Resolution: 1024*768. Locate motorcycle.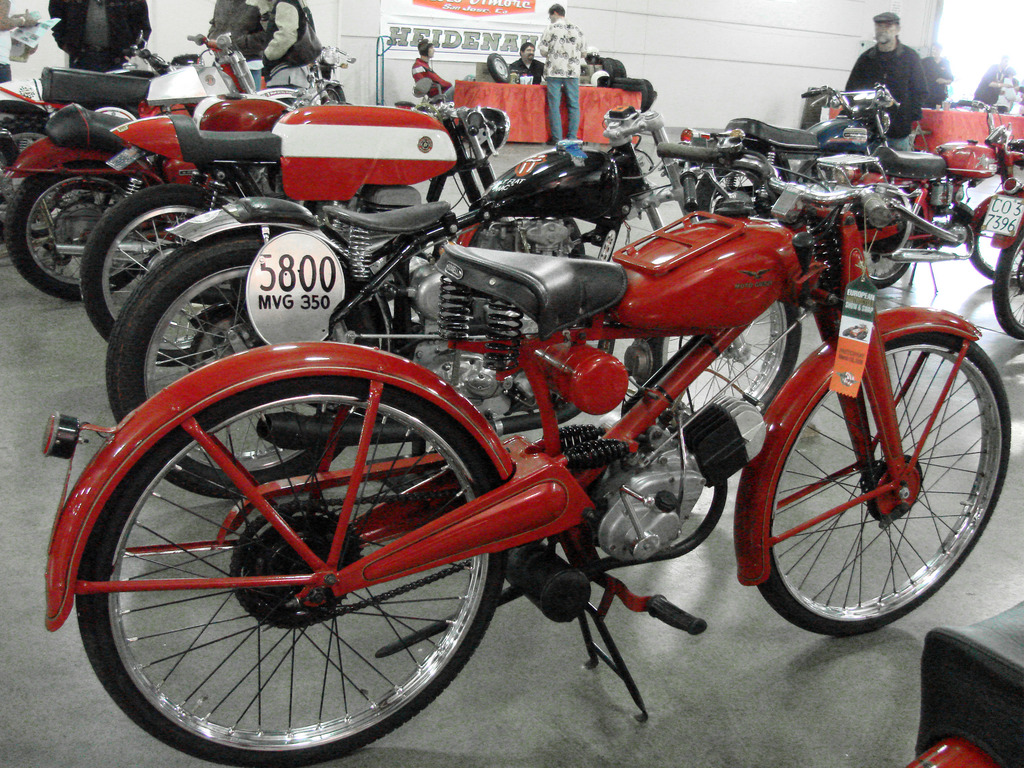
x1=0 y1=52 x2=363 y2=302.
